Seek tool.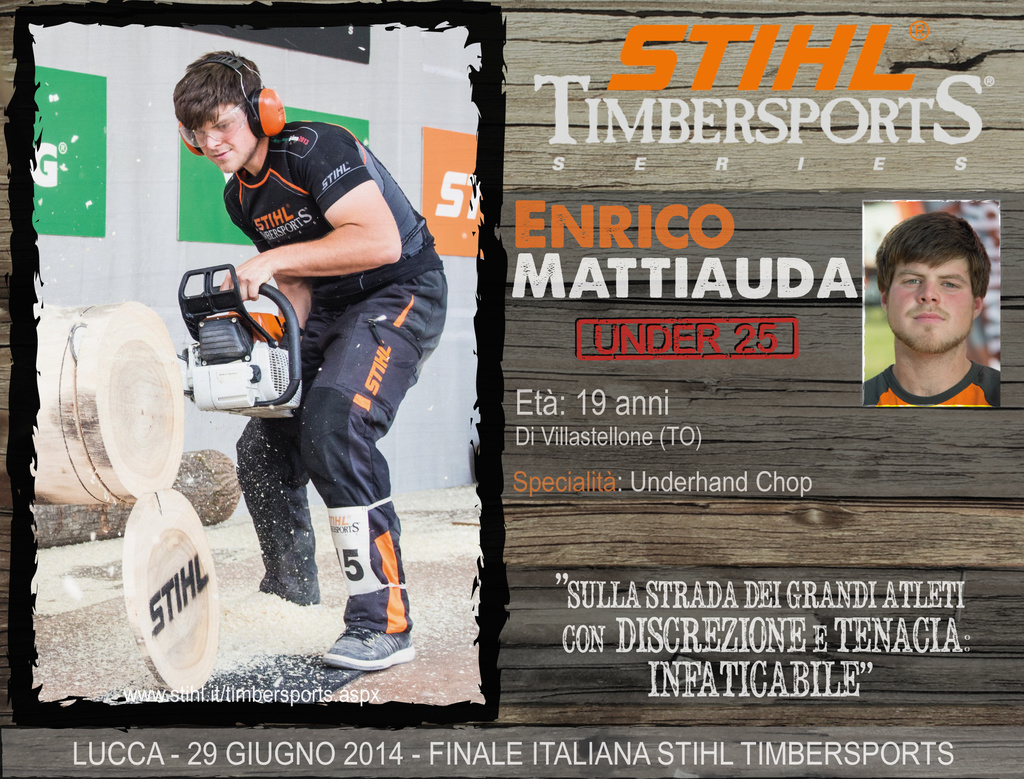
crop(156, 269, 321, 428).
